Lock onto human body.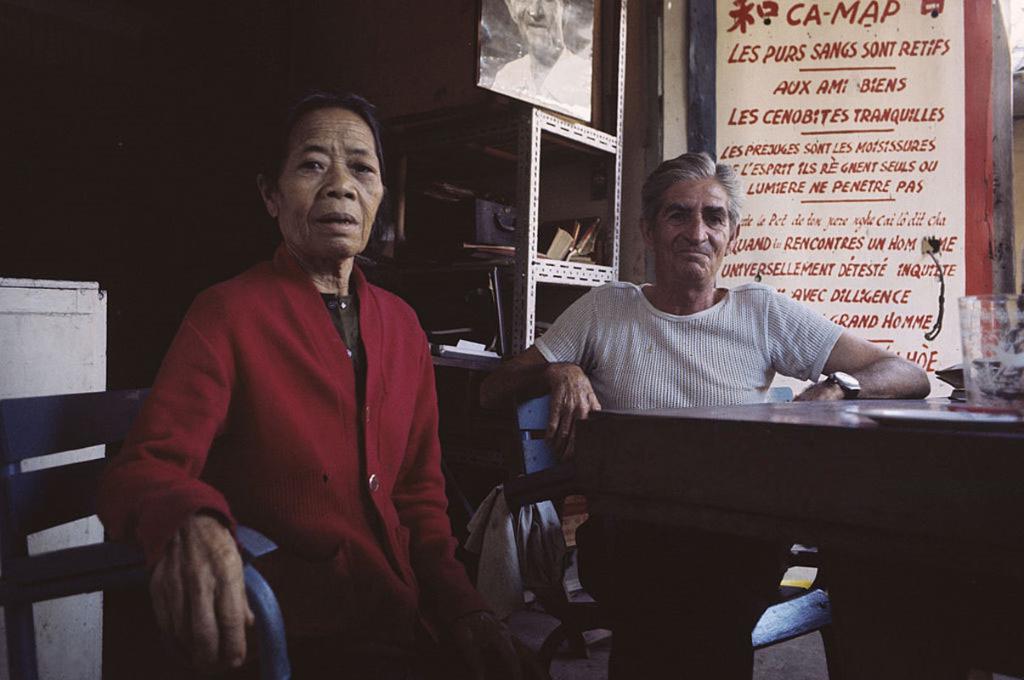
Locked: (left=126, top=131, right=461, bottom=679).
